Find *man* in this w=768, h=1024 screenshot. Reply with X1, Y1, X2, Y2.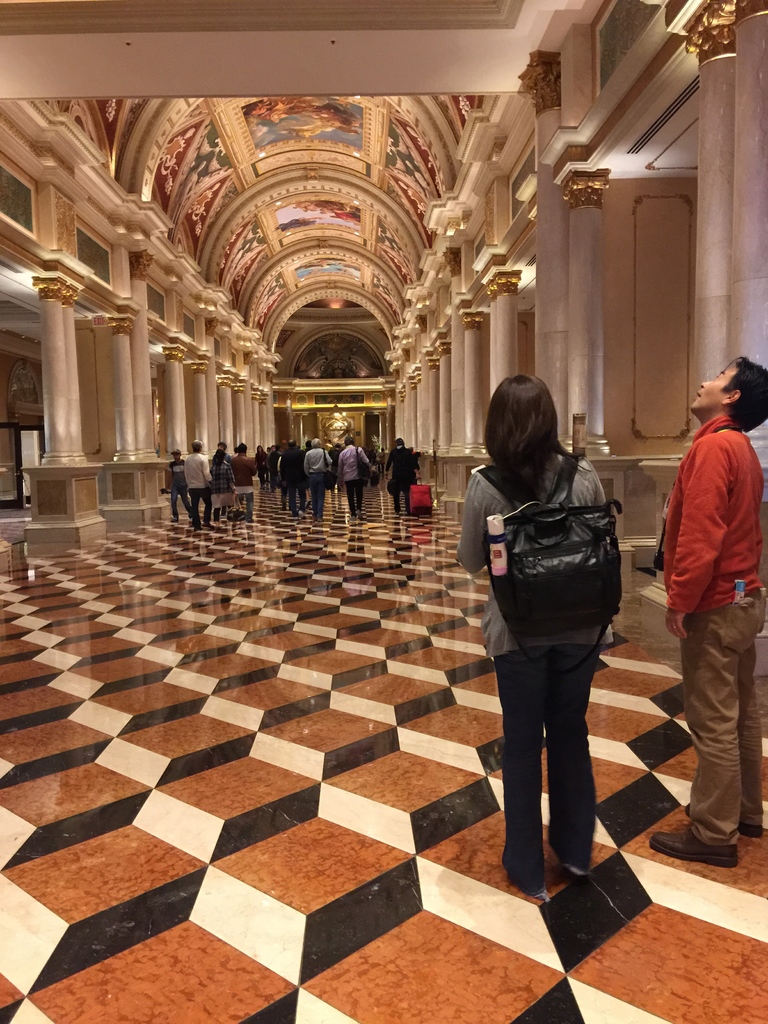
184, 440, 216, 529.
